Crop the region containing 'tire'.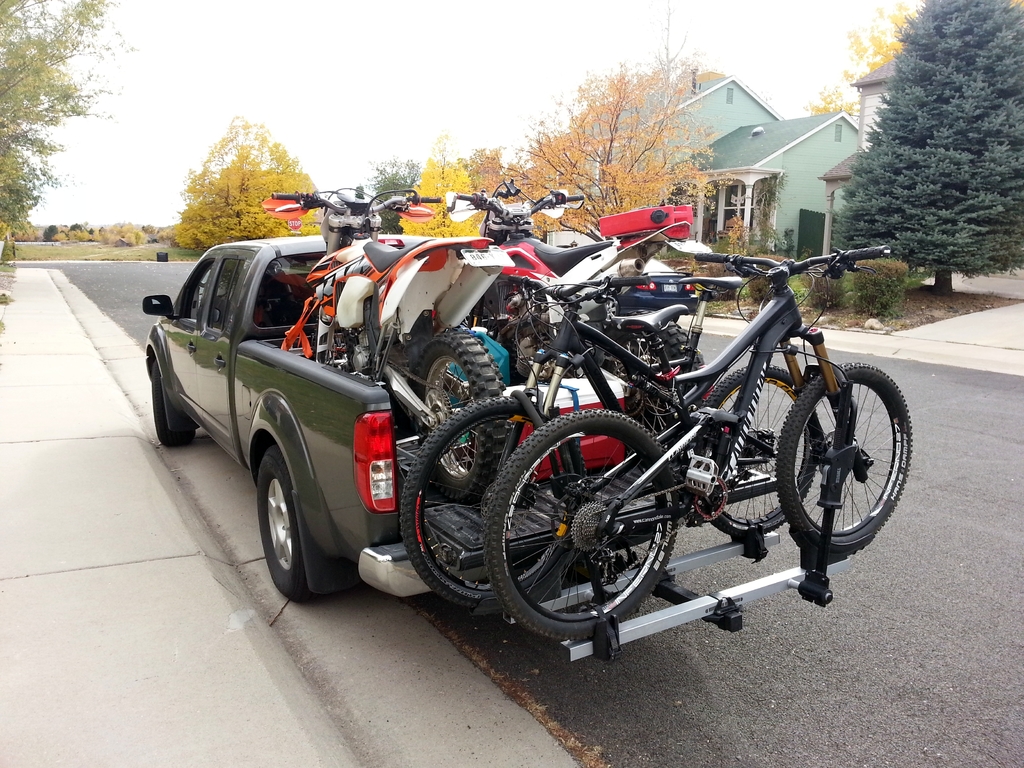
Crop region: 605, 323, 702, 466.
